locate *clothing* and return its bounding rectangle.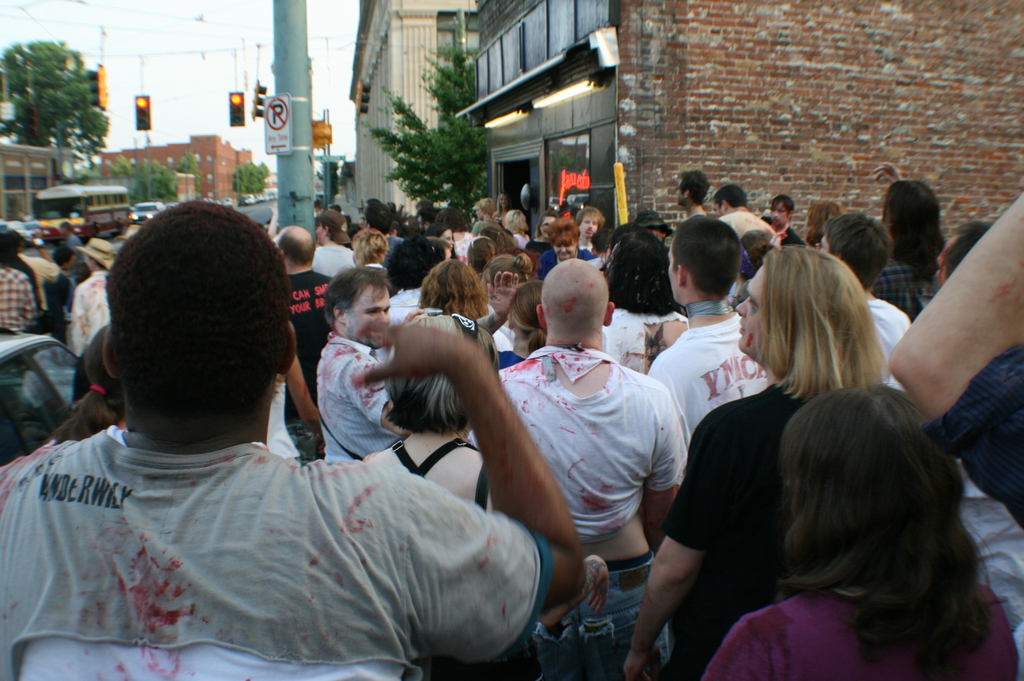
<region>63, 234, 84, 280</region>.
